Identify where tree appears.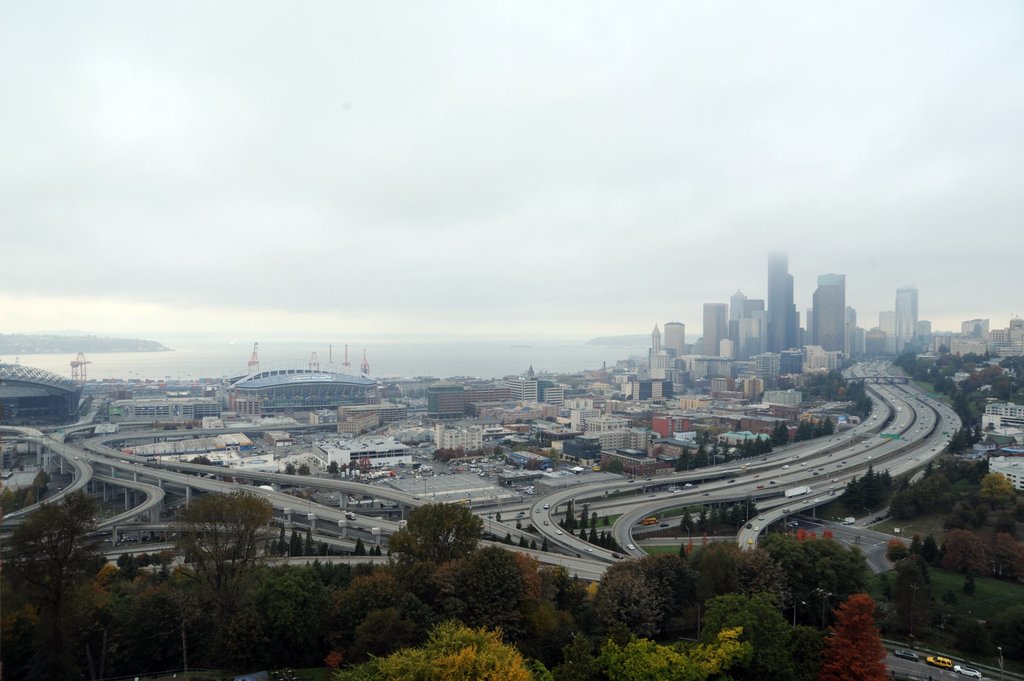
Appears at crop(349, 457, 357, 468).
